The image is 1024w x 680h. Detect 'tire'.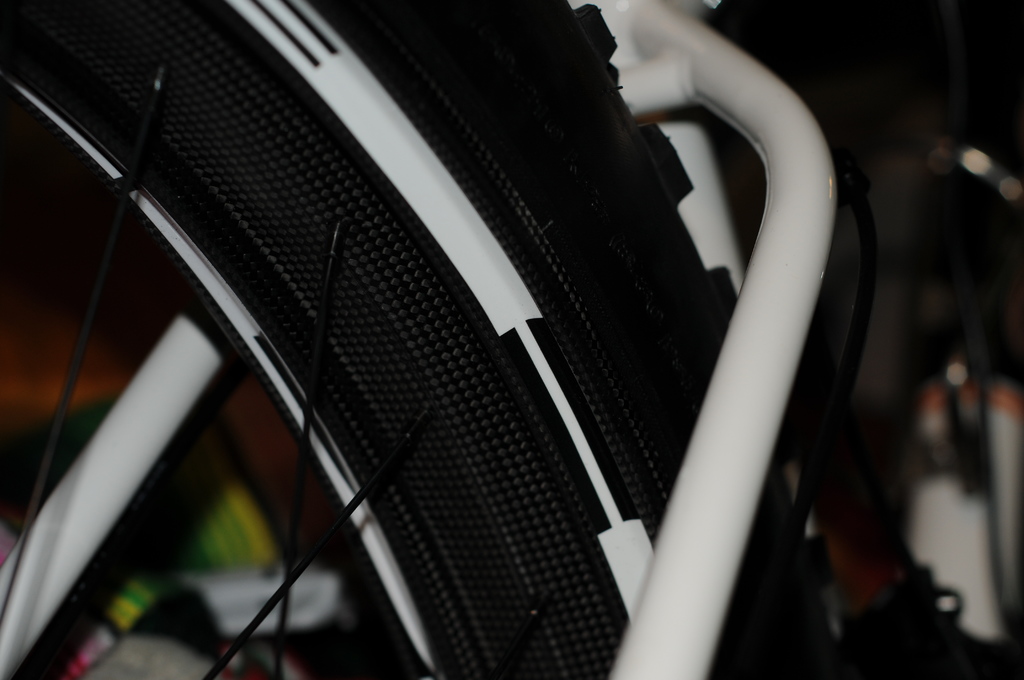
Detection: crop(0, 0, 815, 679).
